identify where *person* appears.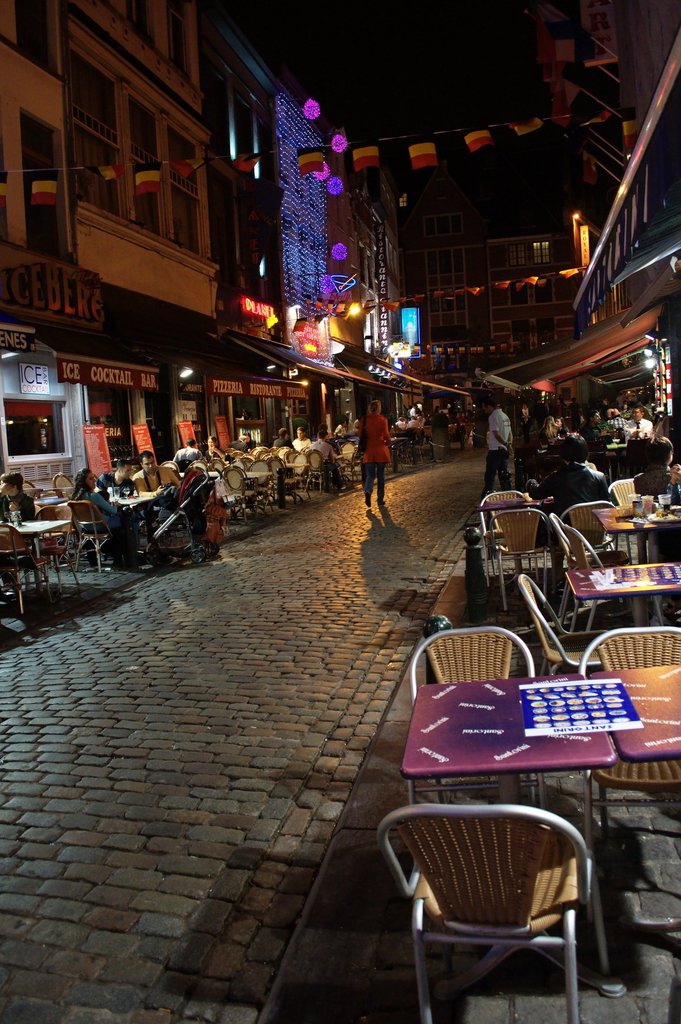
Appears at box(0, 466, 35, 529).
